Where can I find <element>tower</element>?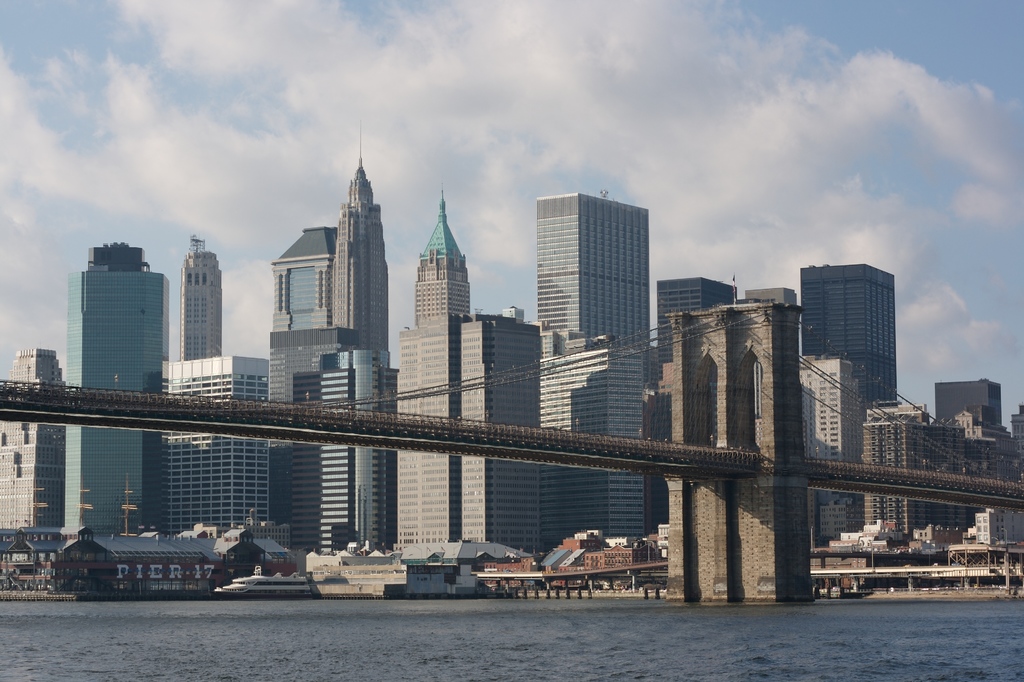
You can find it at left=69, top=248, right=159, bottom=542.
